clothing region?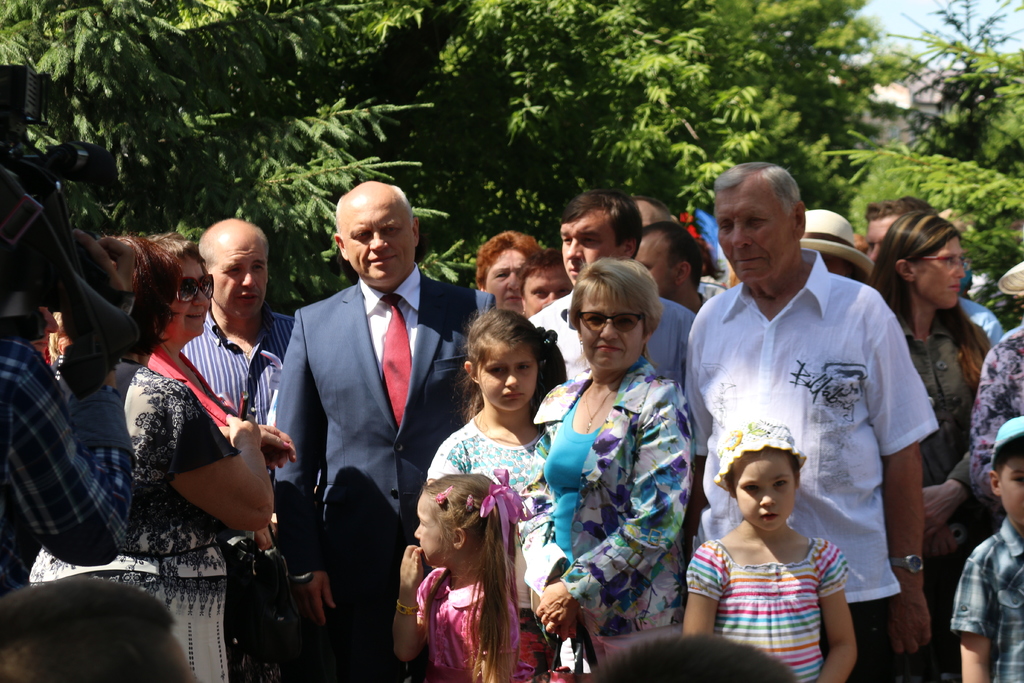
527:277:699:386
